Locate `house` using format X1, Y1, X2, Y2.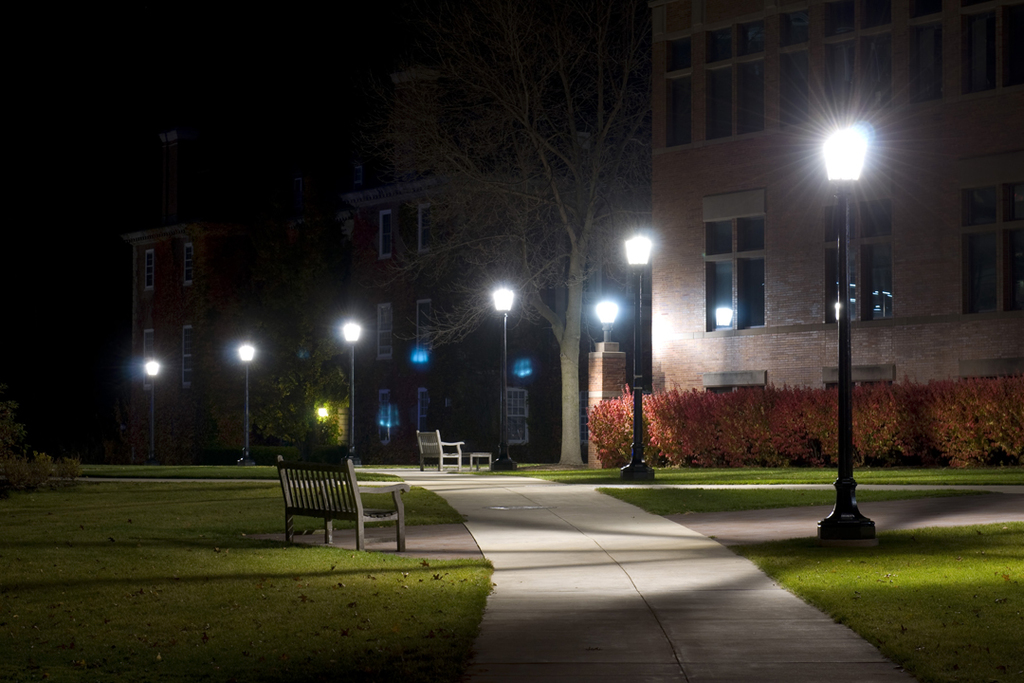
126, 125, 231, 467.
